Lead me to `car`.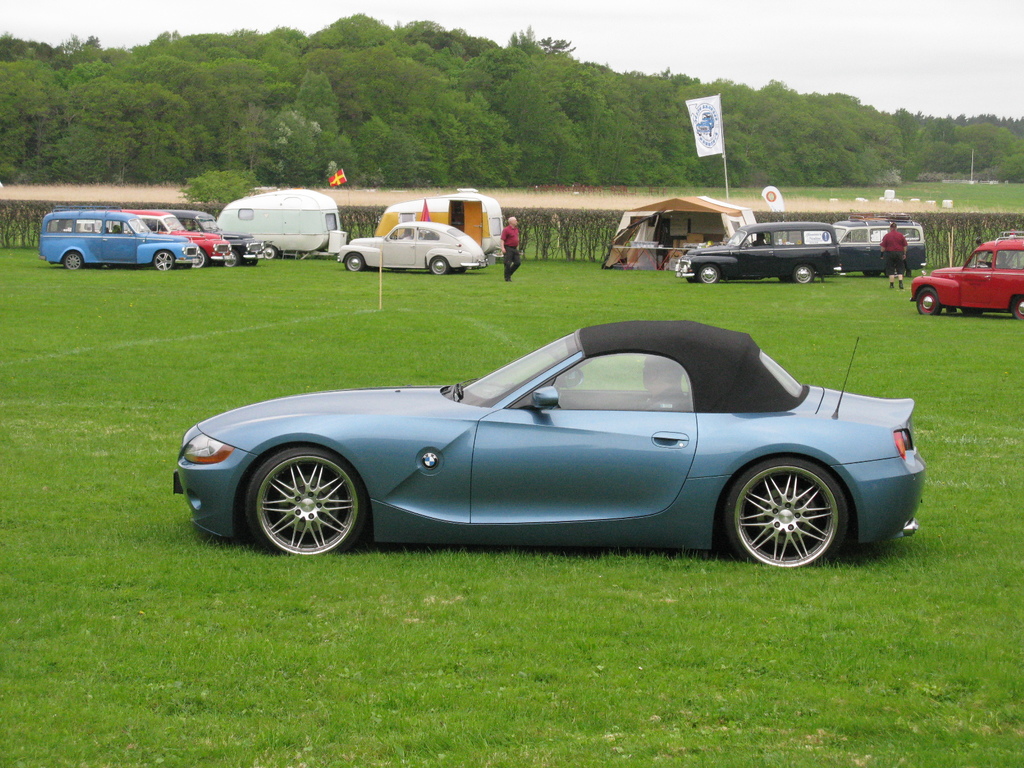
Lead to BBox(820, 220, 931, 284).
